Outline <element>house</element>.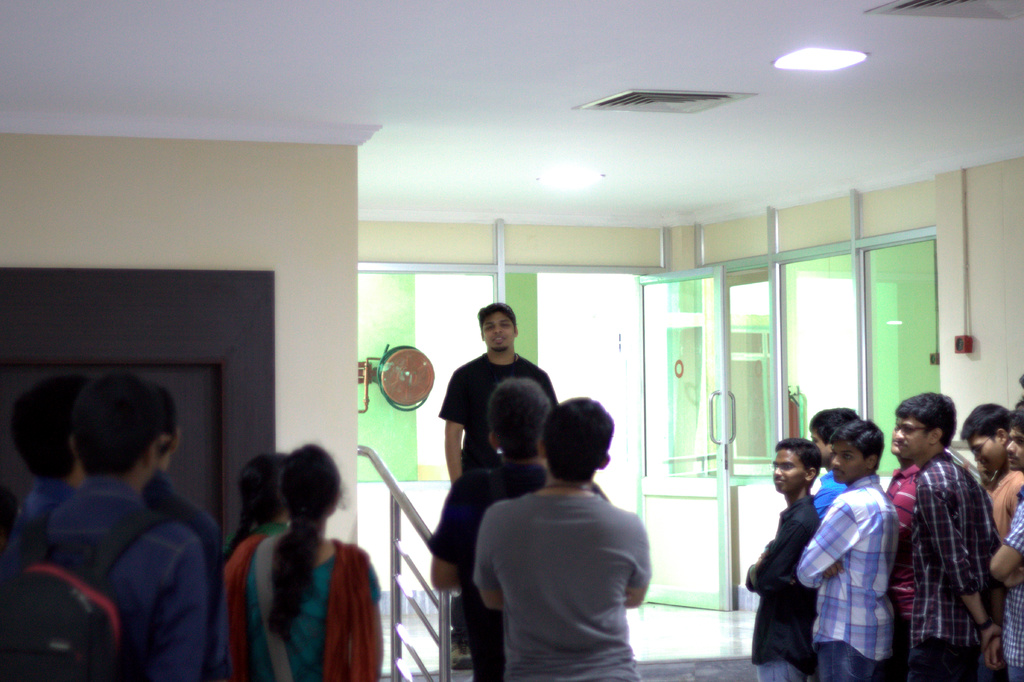
Outline: 0, 0, 1023, 681.
